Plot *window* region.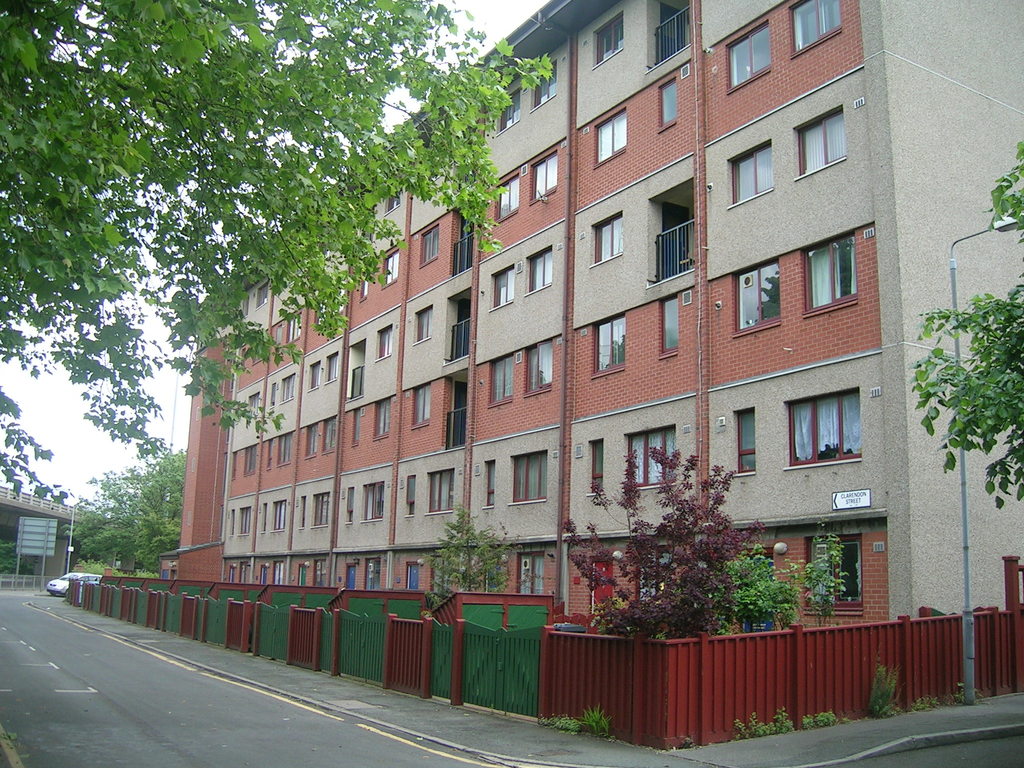
Plotted at bbox(509, 449, 548, 506).
